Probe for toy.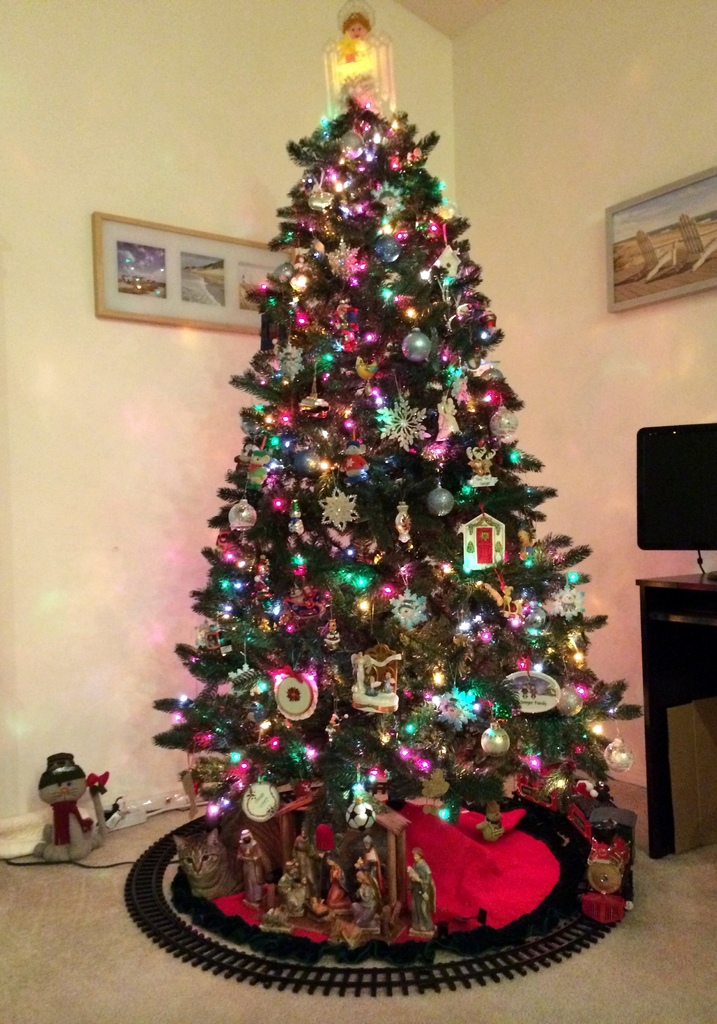
Probe result: [278, 863, 306, 920].
